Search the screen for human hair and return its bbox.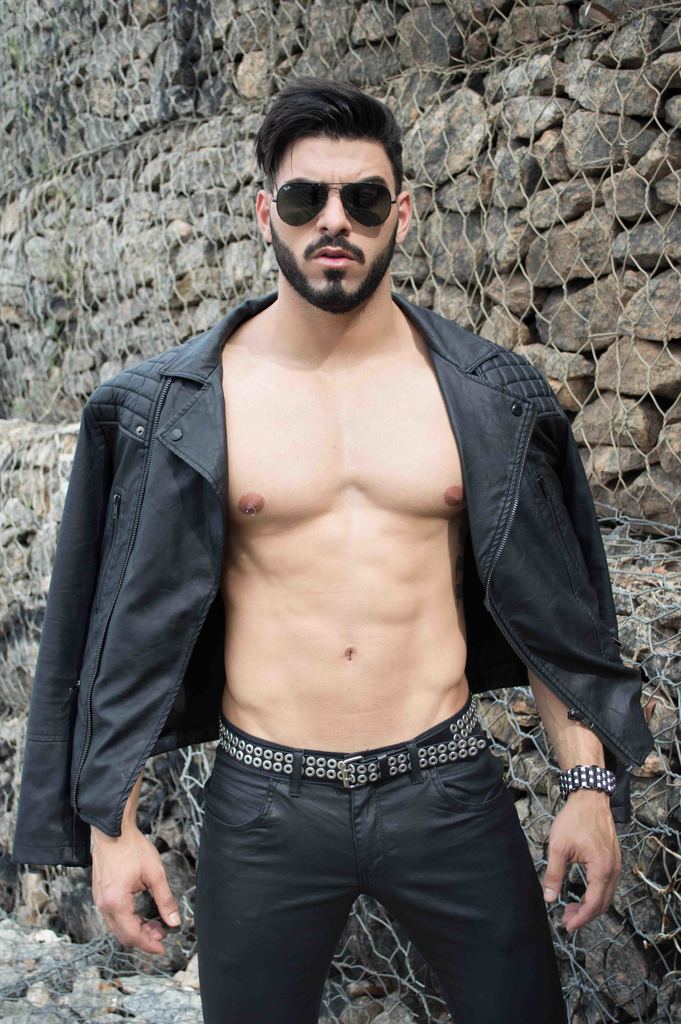
Found: <region>252, 68, 406, 204</region>.
